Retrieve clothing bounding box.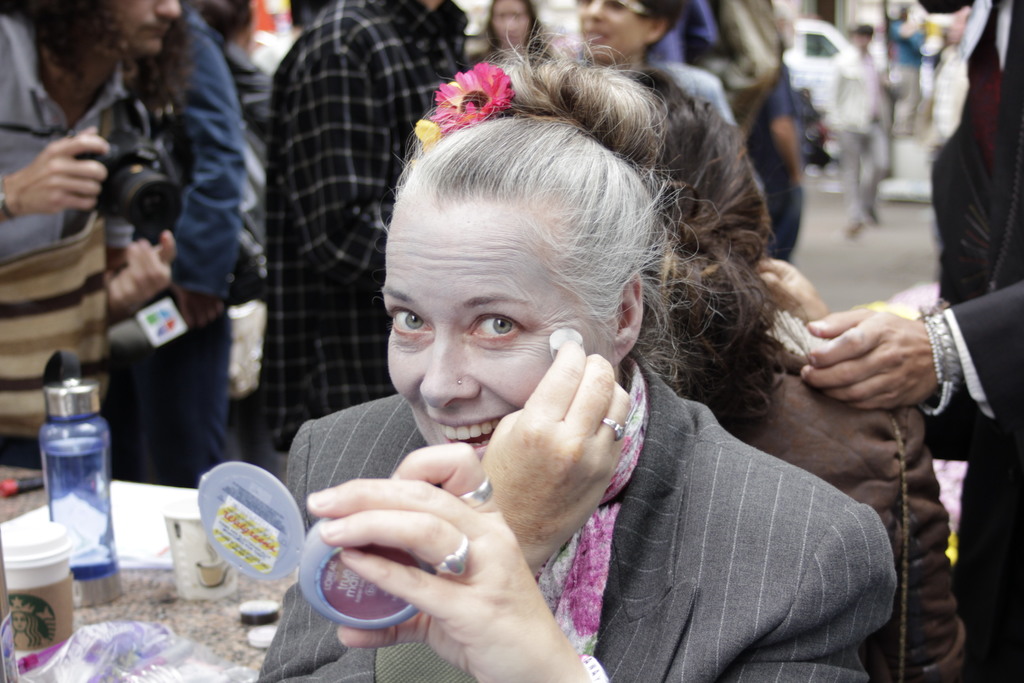
Bounding box: bbox=[312, 272, 815, 671].
